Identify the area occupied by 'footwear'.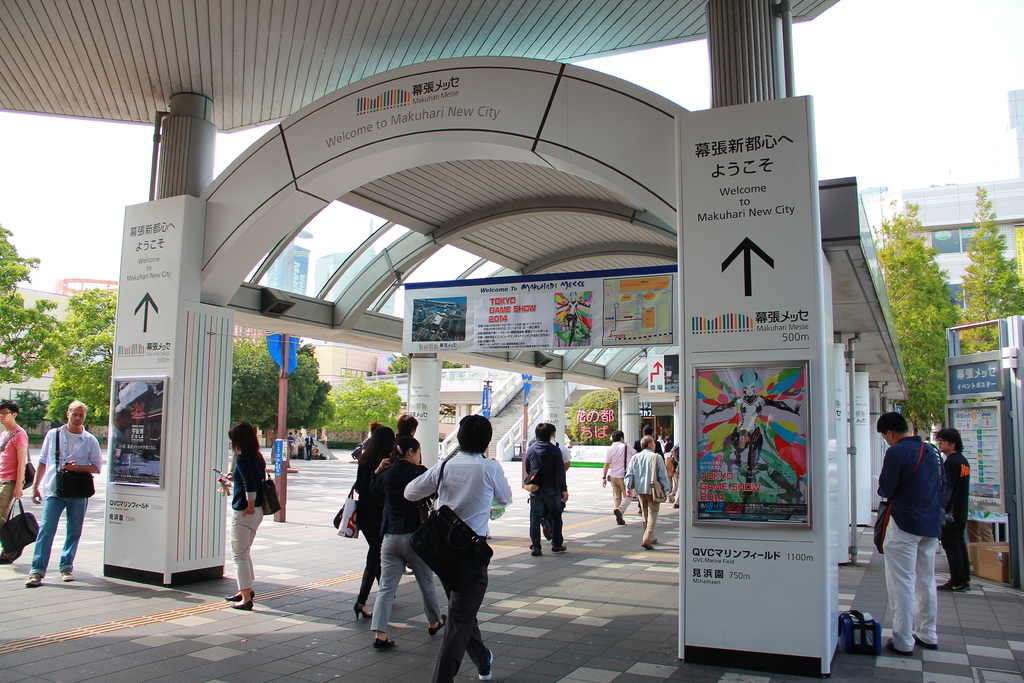
Area: left=645, top=541, right=656, bottom=546.
